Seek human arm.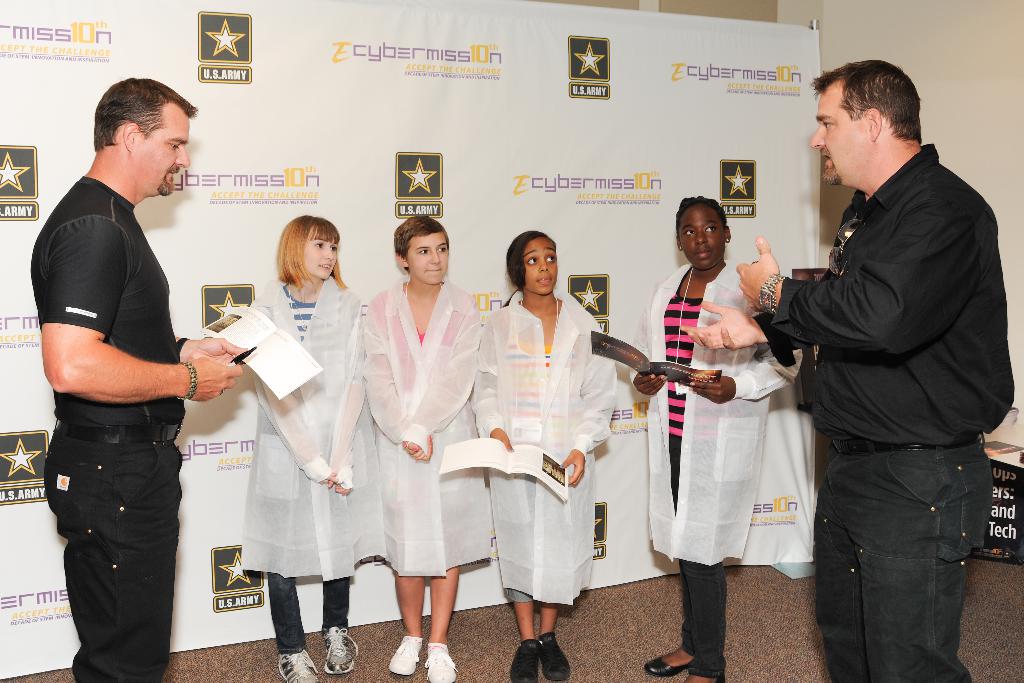
box=[677, 258, 838, 349].
